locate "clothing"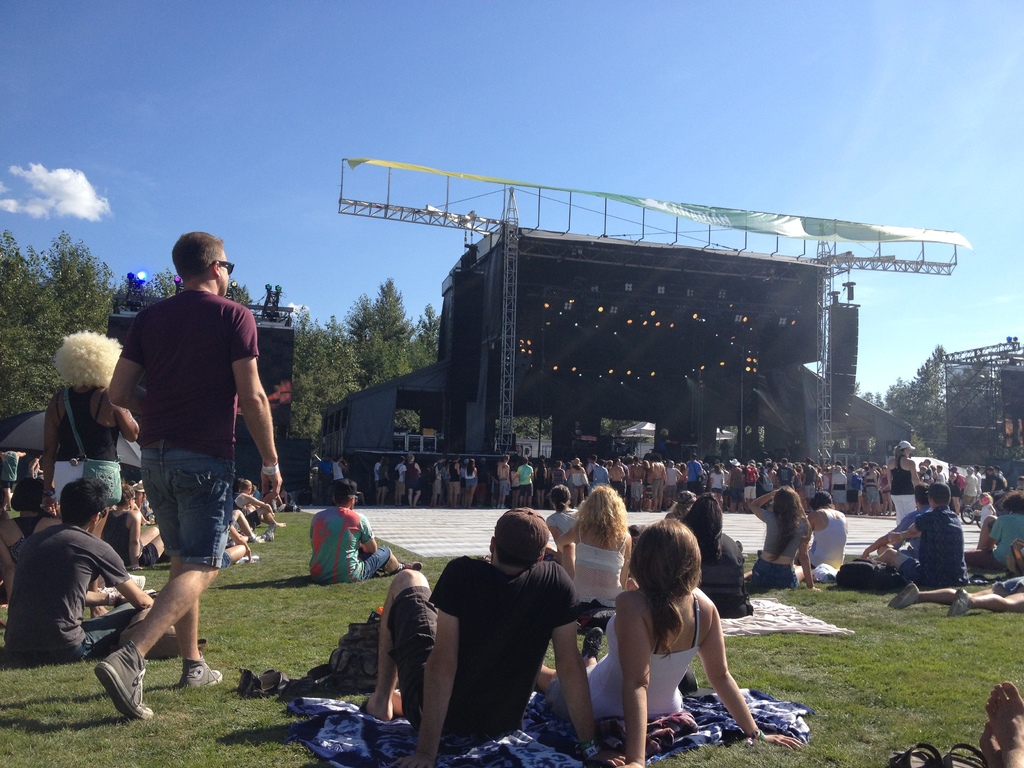
select_region(332, 461, 346, 481)
